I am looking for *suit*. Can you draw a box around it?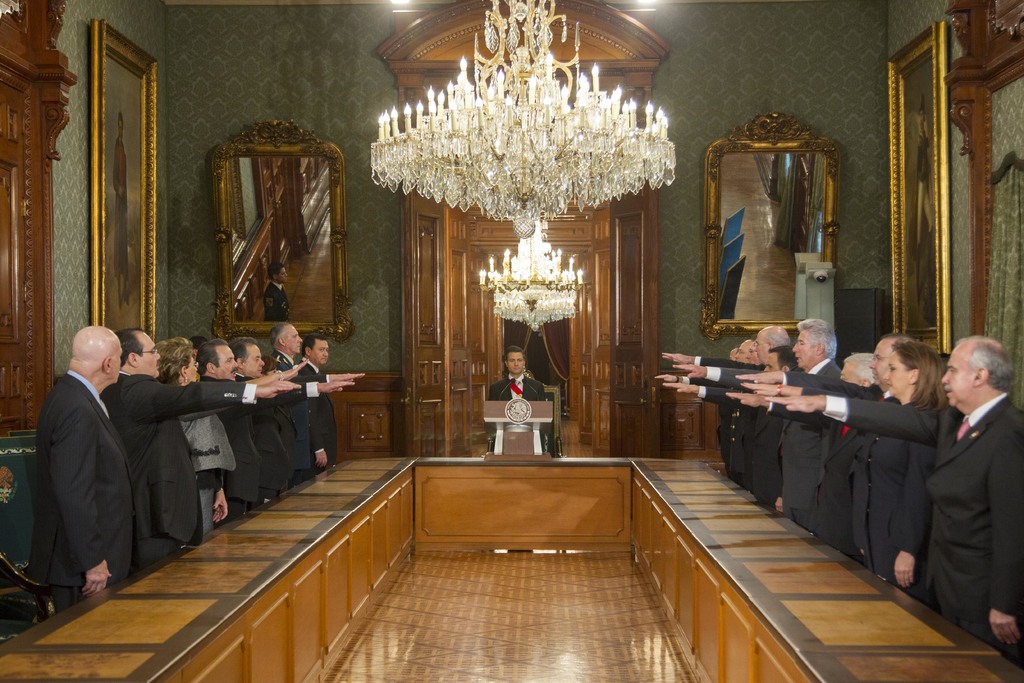
Sure, the bounding box is crop(28, 372, 134, 614).
